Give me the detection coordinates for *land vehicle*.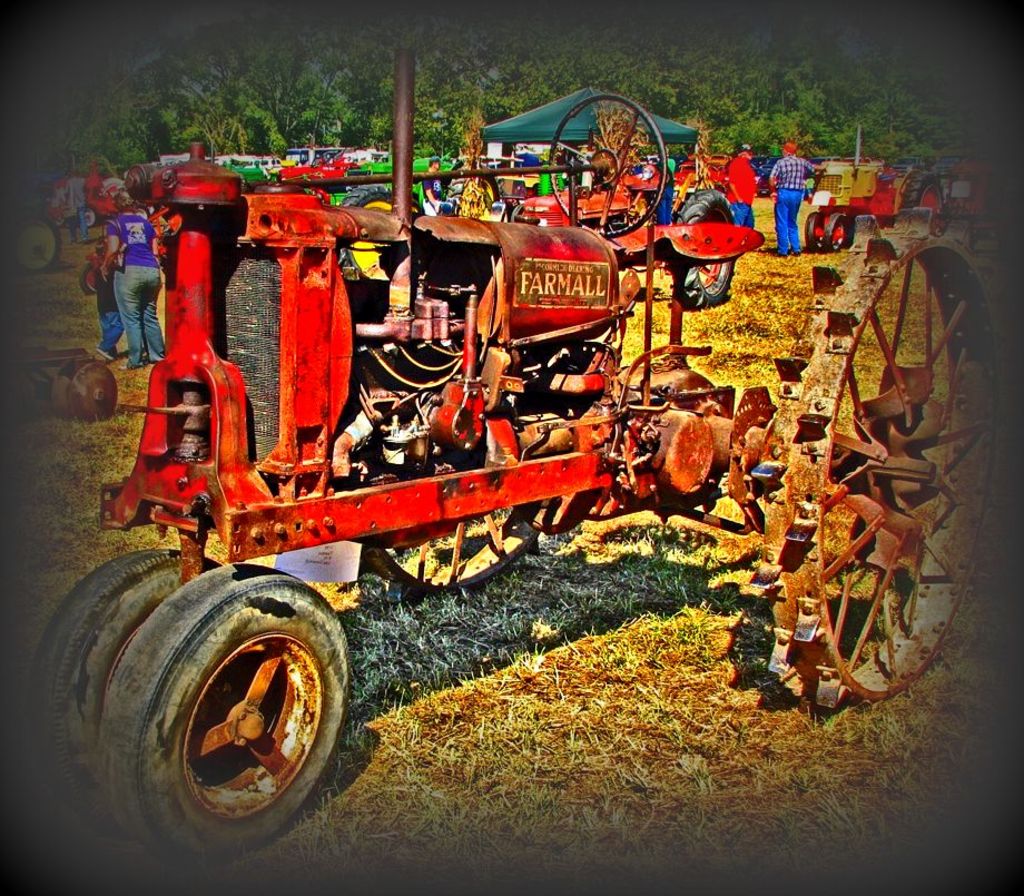
{"left": 14, "top": 50, "right": 995, "bottom": 879}.
